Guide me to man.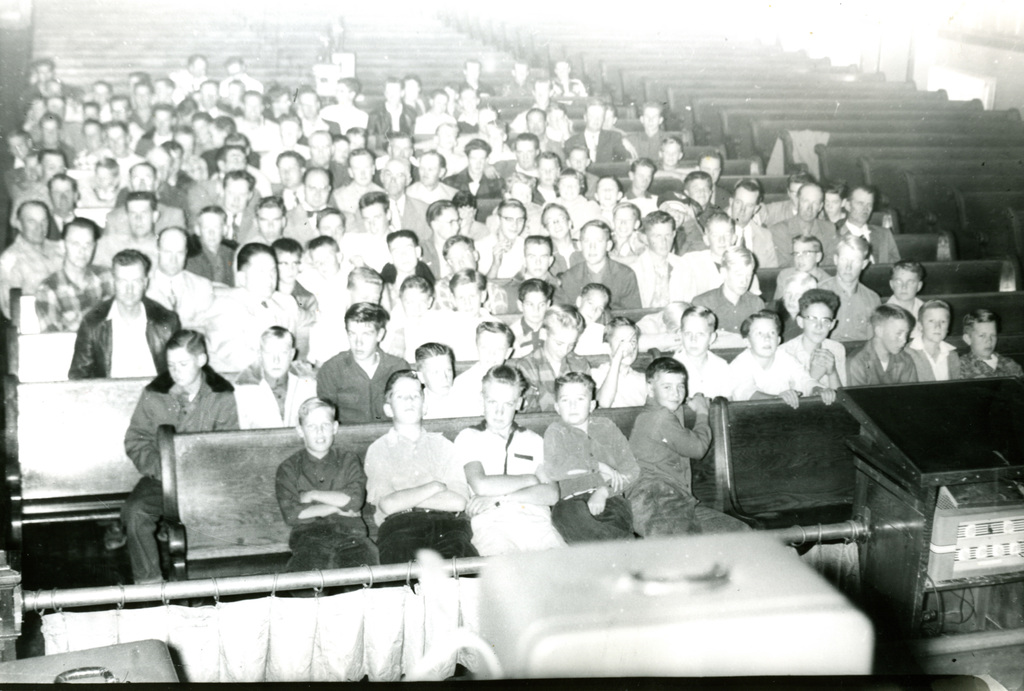
Guidance: box(31, 217, 116, 329).
